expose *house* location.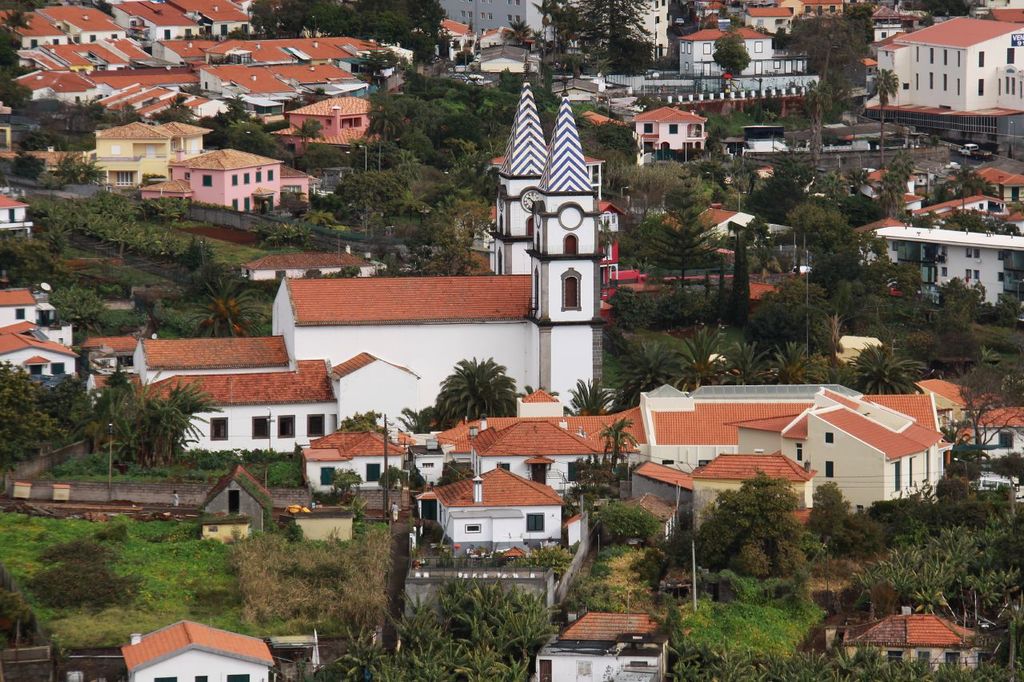
Exposed at detection(464, 416, 641, 503).
